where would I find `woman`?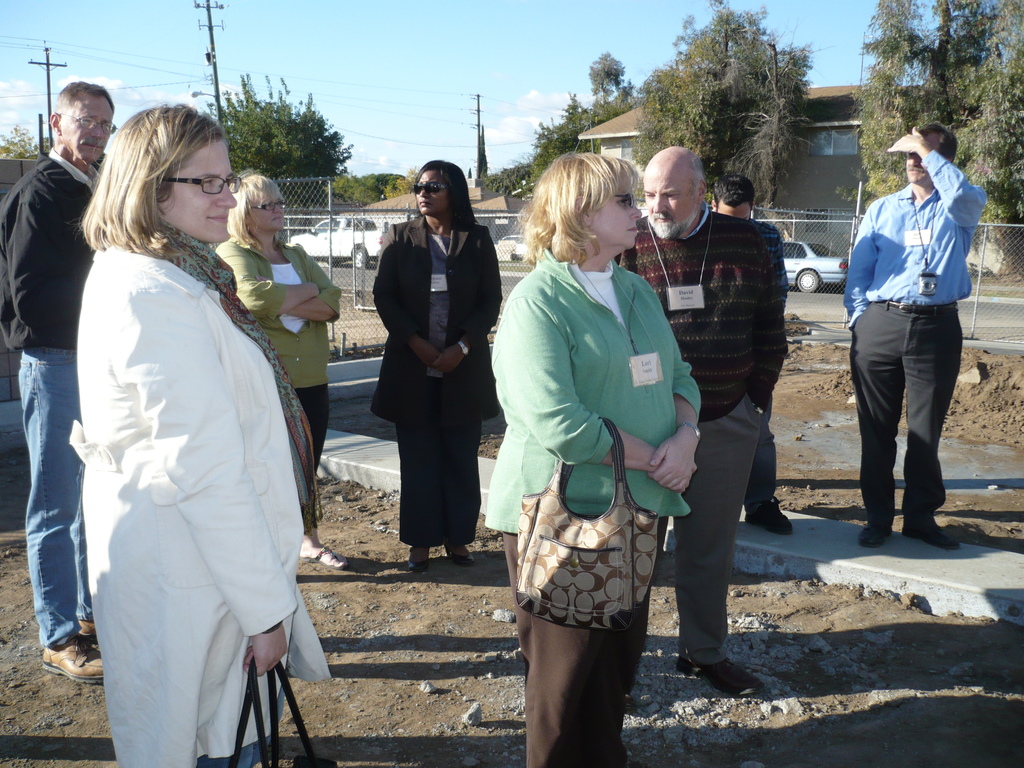
At rect(371, 157, 500, 584).
